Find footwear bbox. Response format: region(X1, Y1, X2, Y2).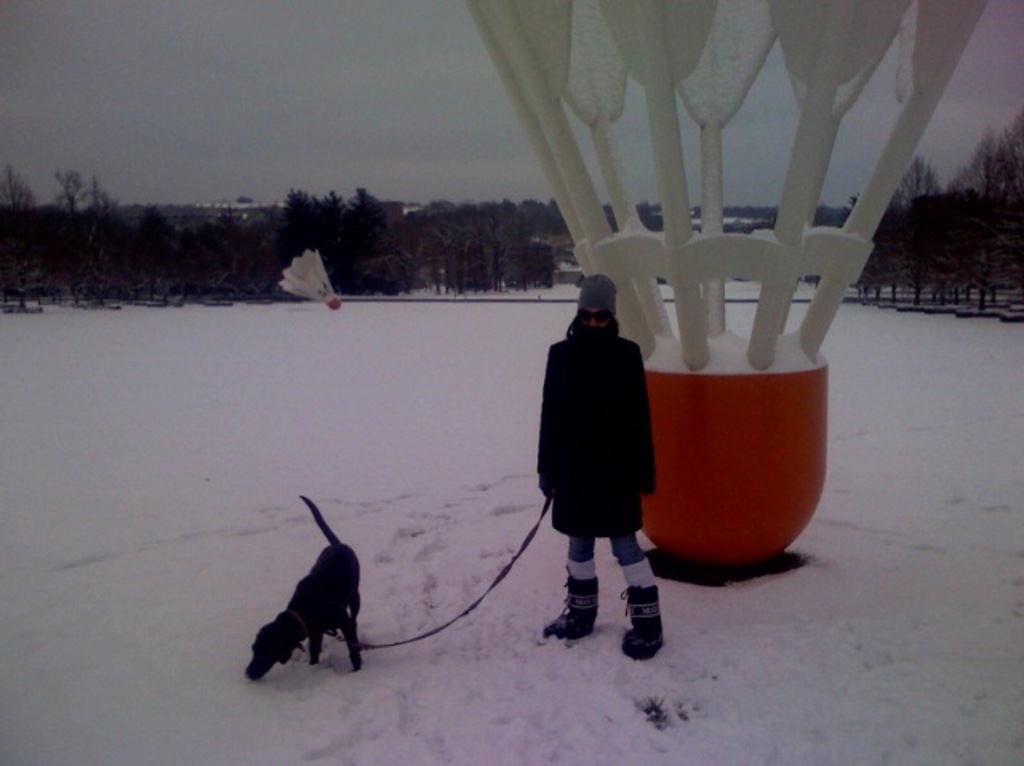
region(618, 560, 677, 657).
